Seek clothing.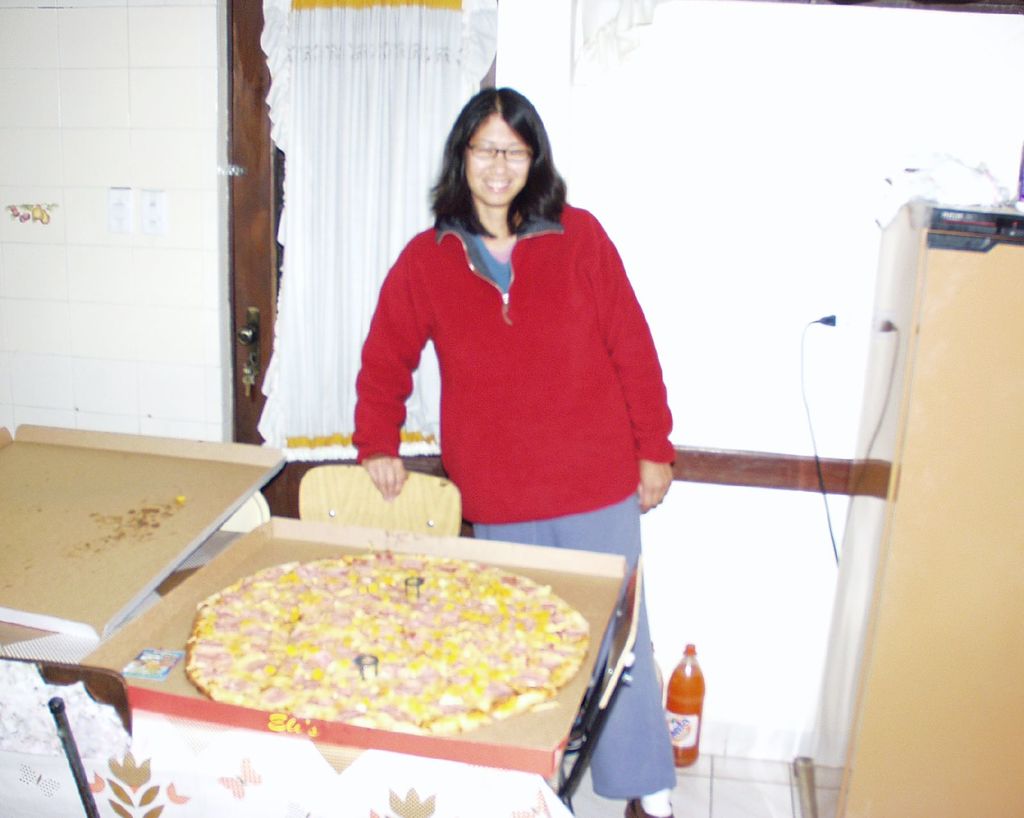
pyautogui.locateOnScreen(350, 212, 672, 794).
